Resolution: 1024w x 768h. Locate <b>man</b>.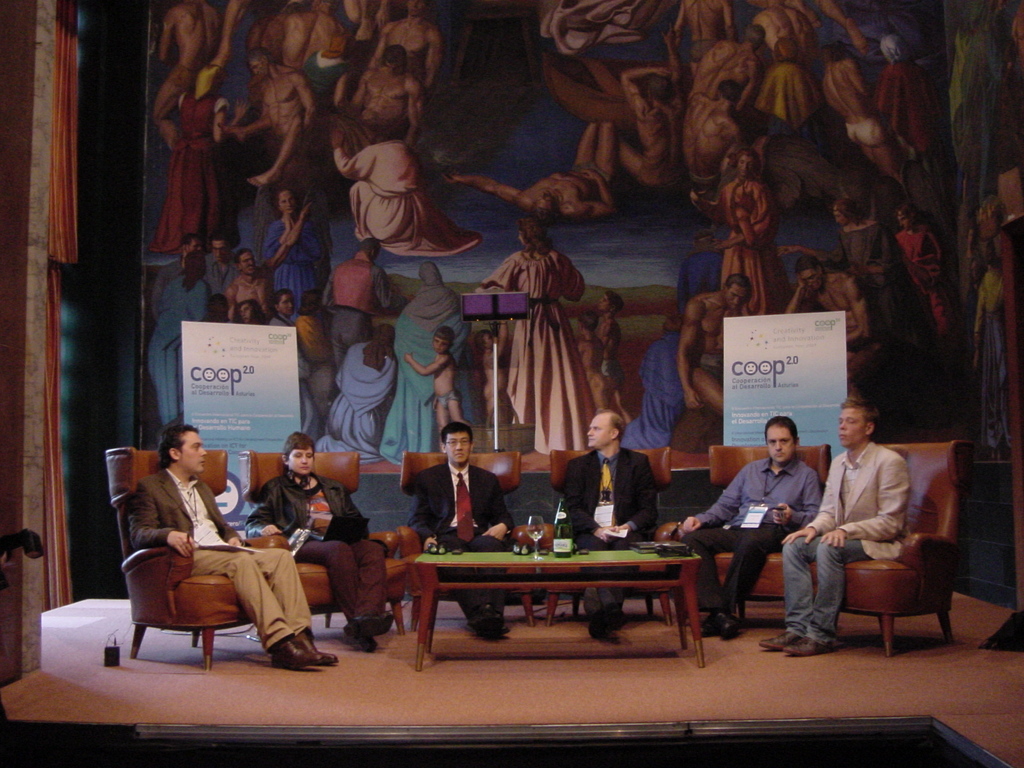
(276,0,349,80).
